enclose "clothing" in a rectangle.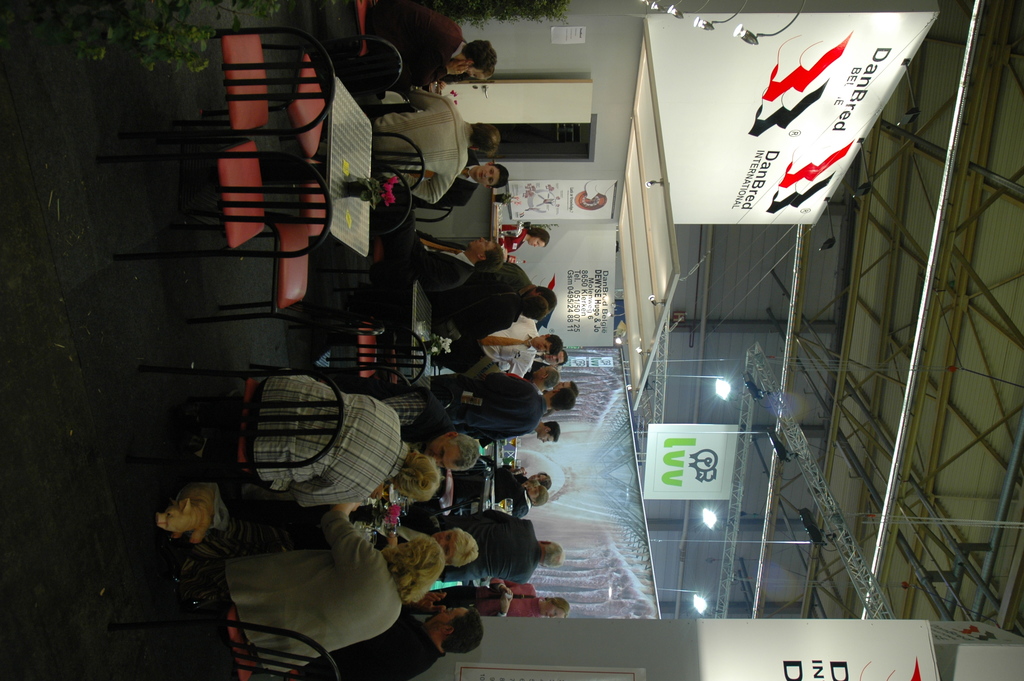
bbox=(330, 612, 447, 680).
